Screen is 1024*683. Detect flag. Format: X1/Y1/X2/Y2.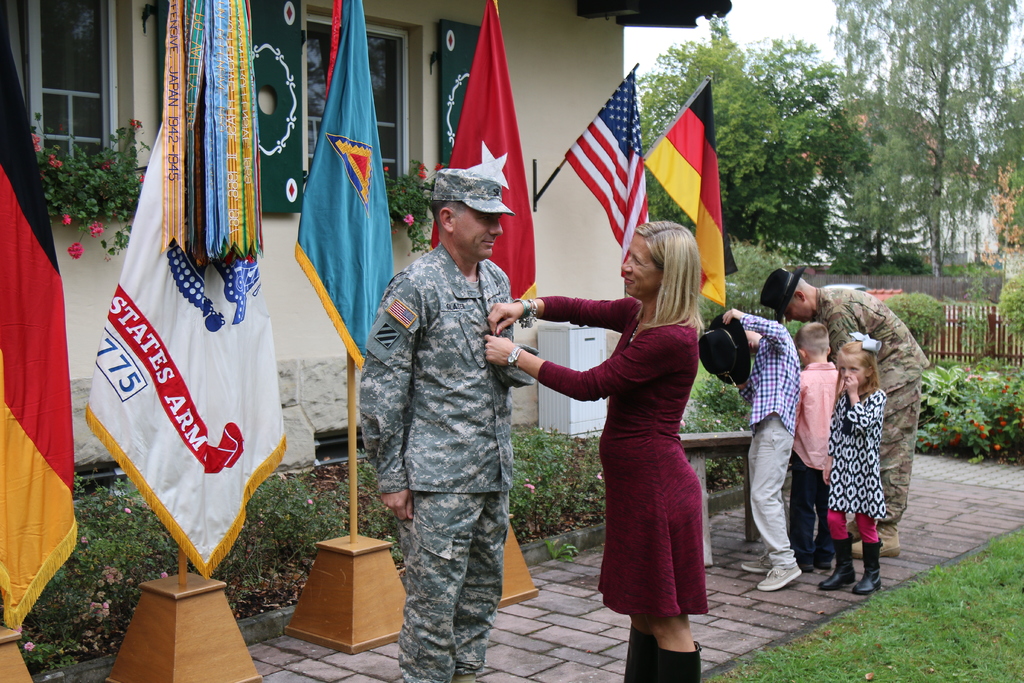
293/0/401/368.
